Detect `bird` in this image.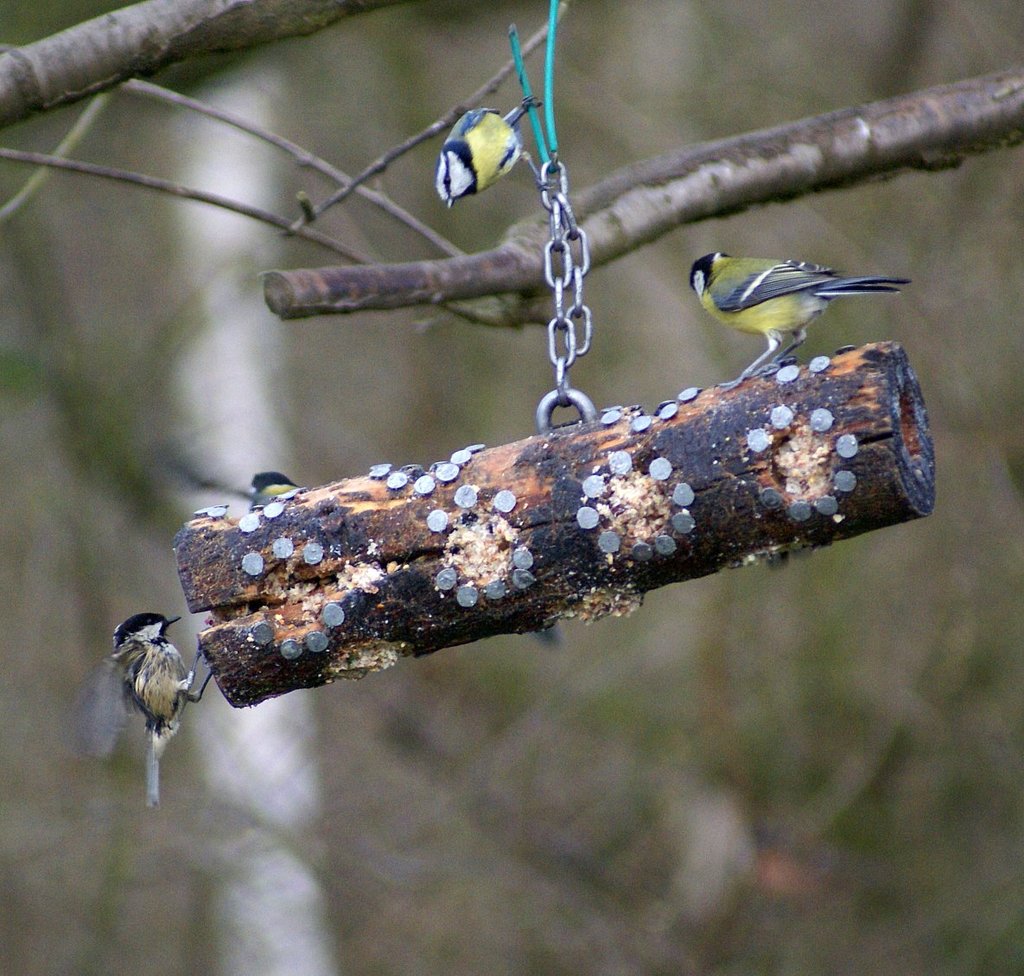
Detection: [x1=49, y1=607, x2=211, y2=809].
